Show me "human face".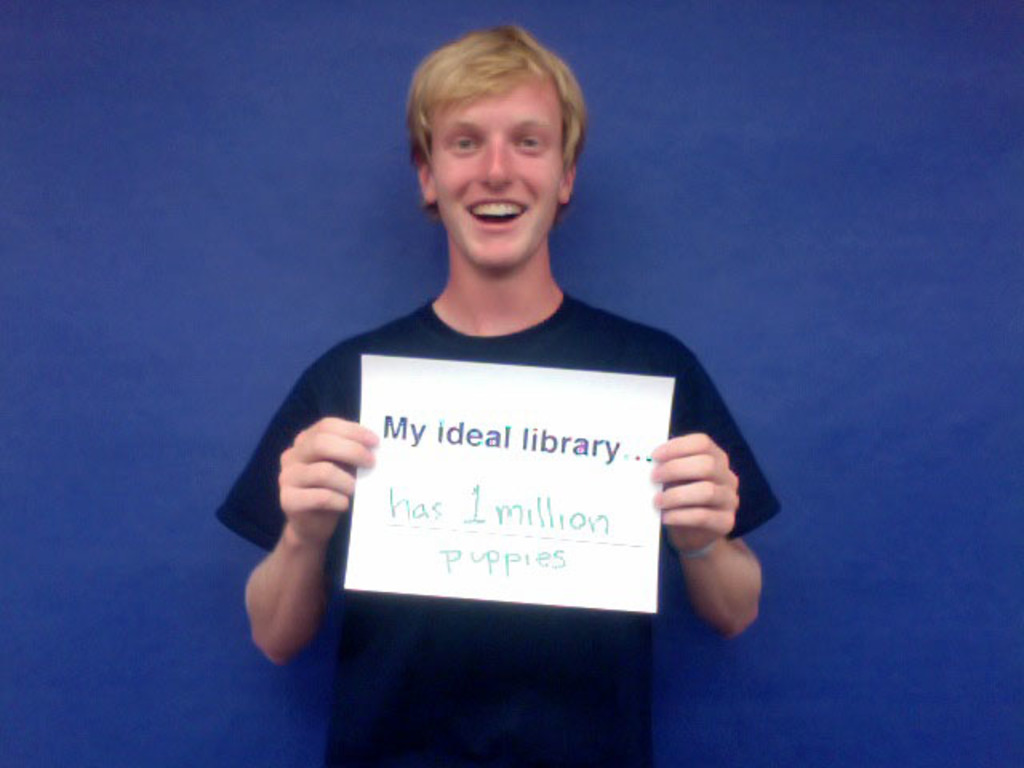
"human face" is here: rect(434, 77, 563, 266).
